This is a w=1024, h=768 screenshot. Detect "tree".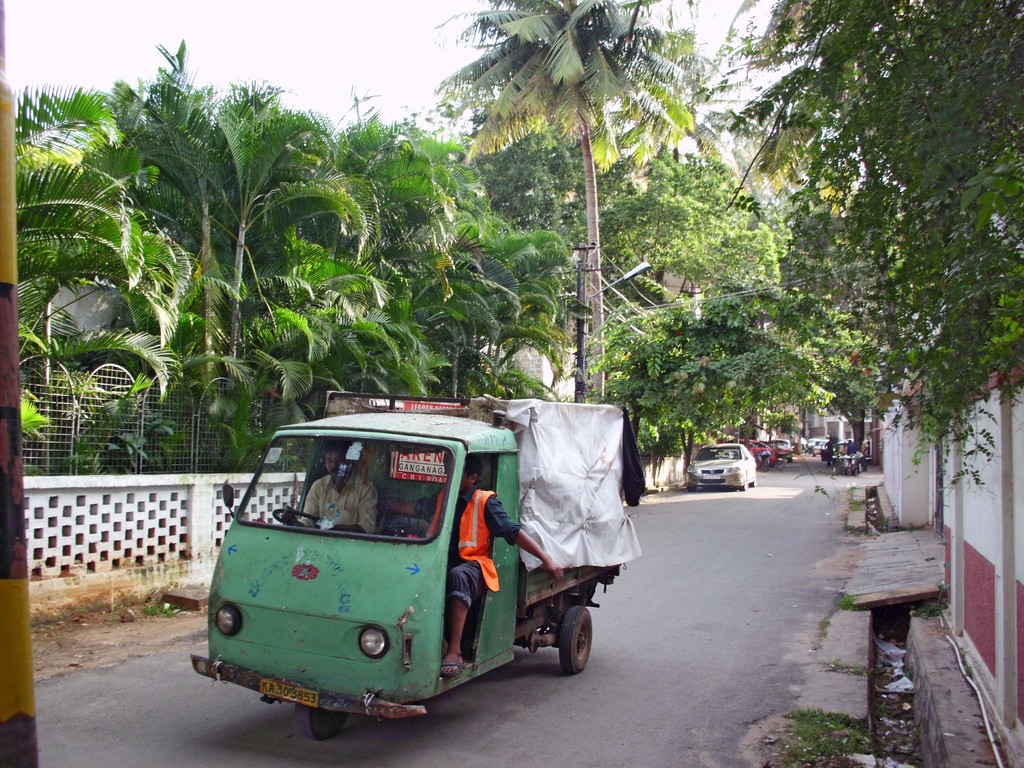
box(44, 140, 203, 435).
